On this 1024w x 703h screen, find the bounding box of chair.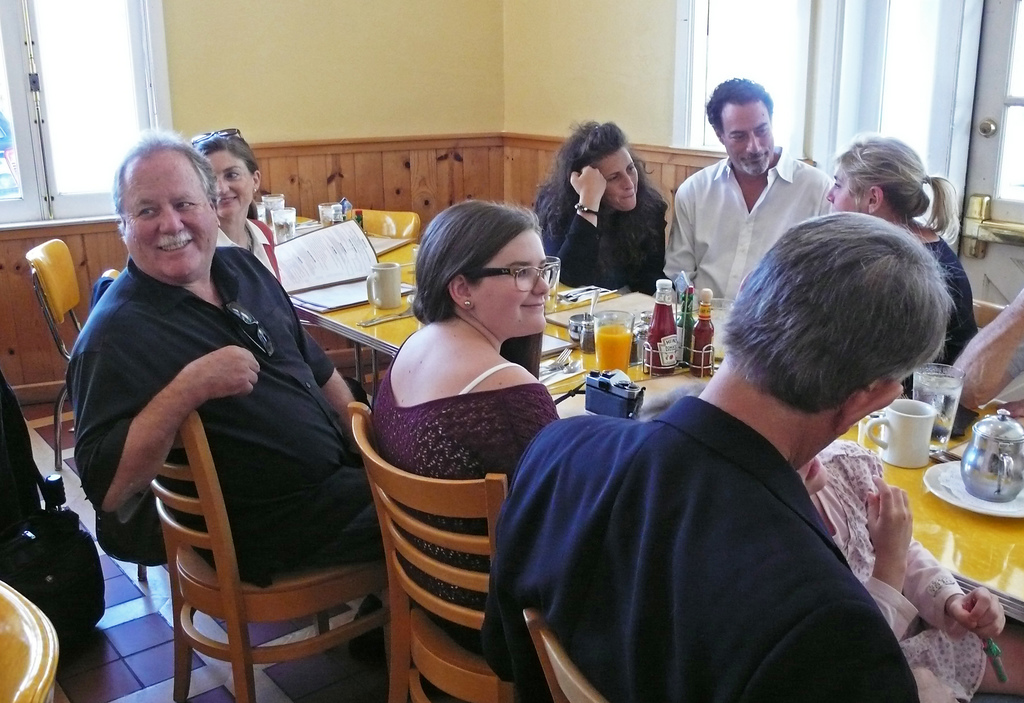
Bounding box: [20, 237, 94, 470].
